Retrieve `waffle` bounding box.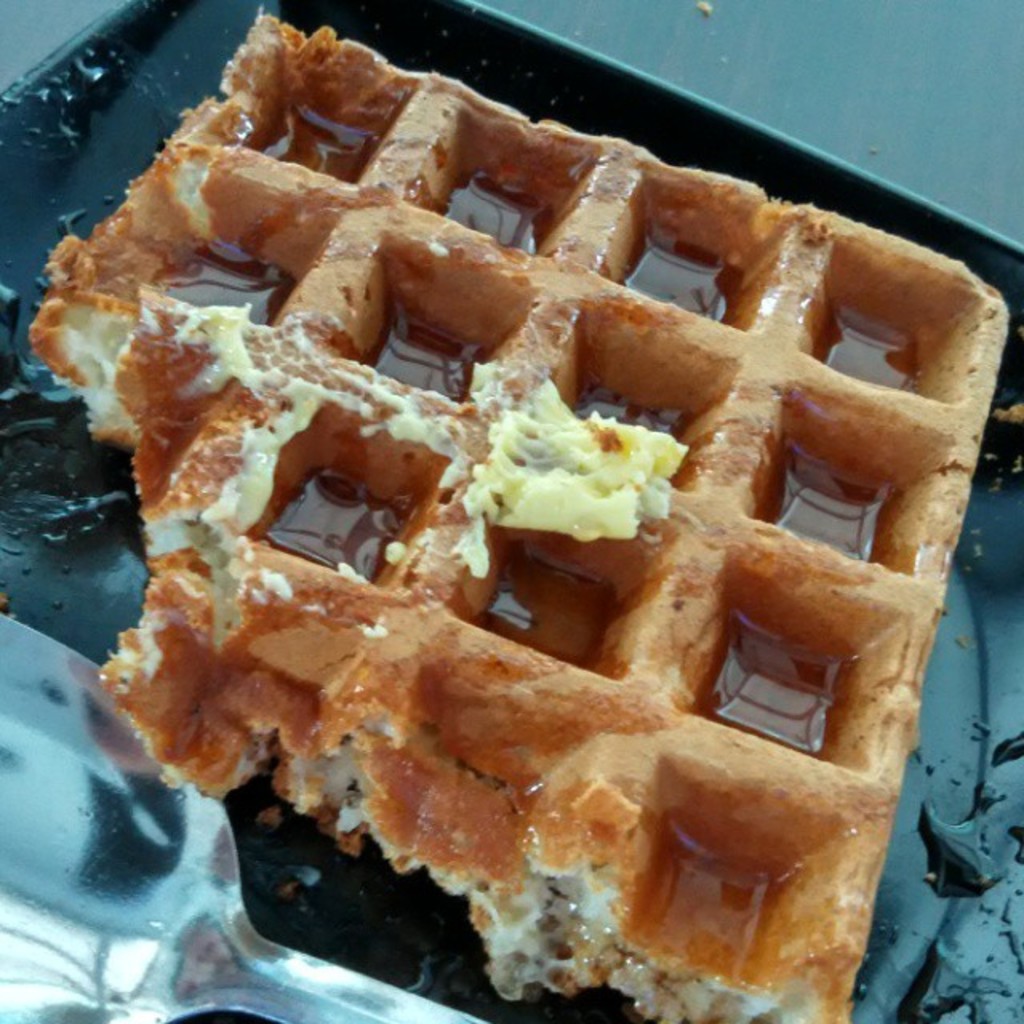
Bounding box: BBox(21, 10, 1008, 1019).
